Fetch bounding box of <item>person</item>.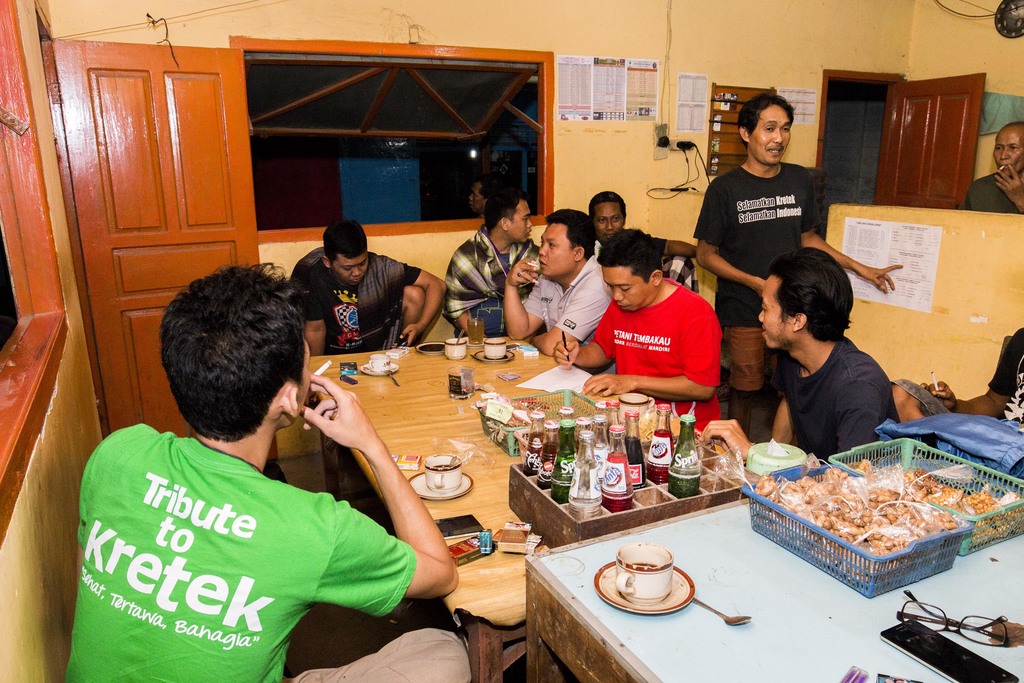
Bbox: <box>554,224,722,436</box>.
